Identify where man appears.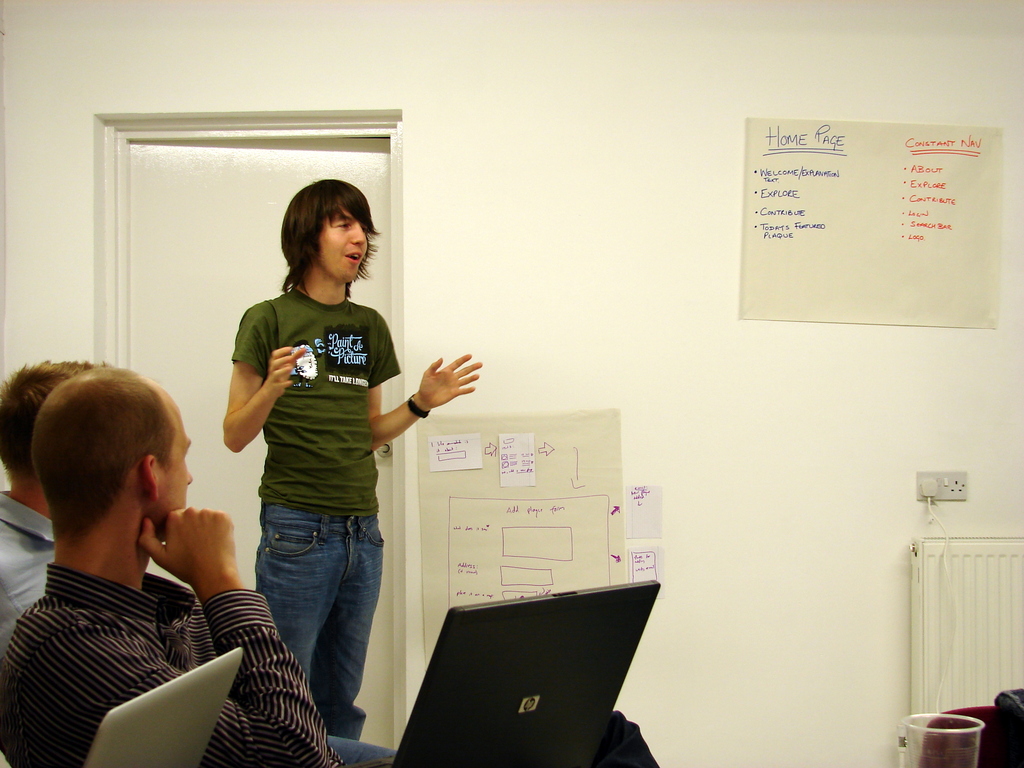
Appears at (x1=223, y1=175, x2=483, y2=745).
